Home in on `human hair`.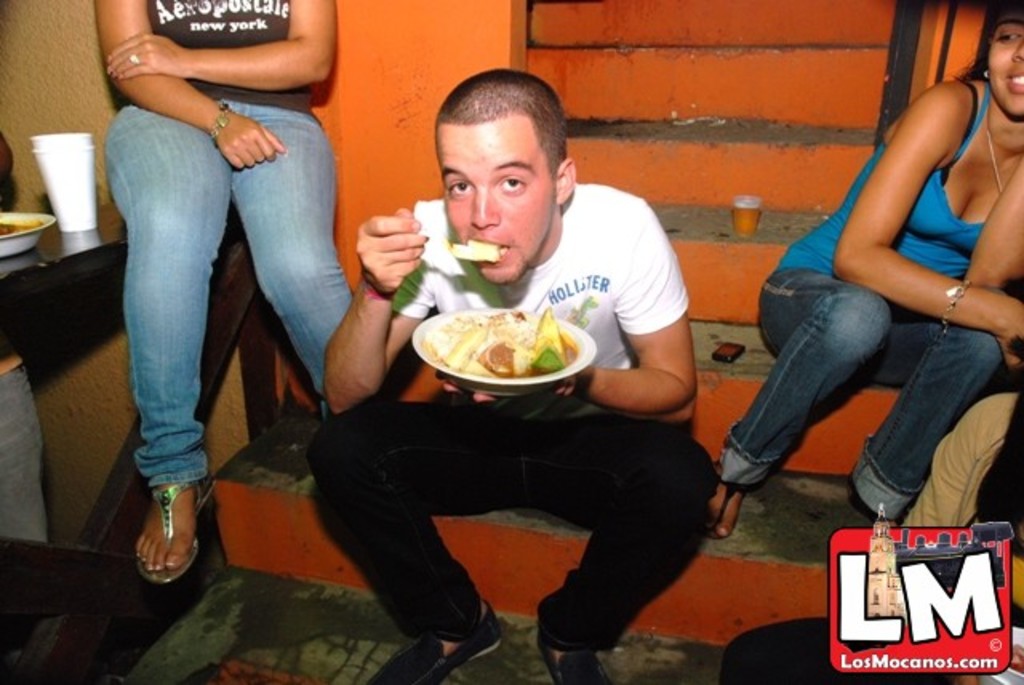
Homed in at [x1=434, y1=75, x2=557, y2=184].
